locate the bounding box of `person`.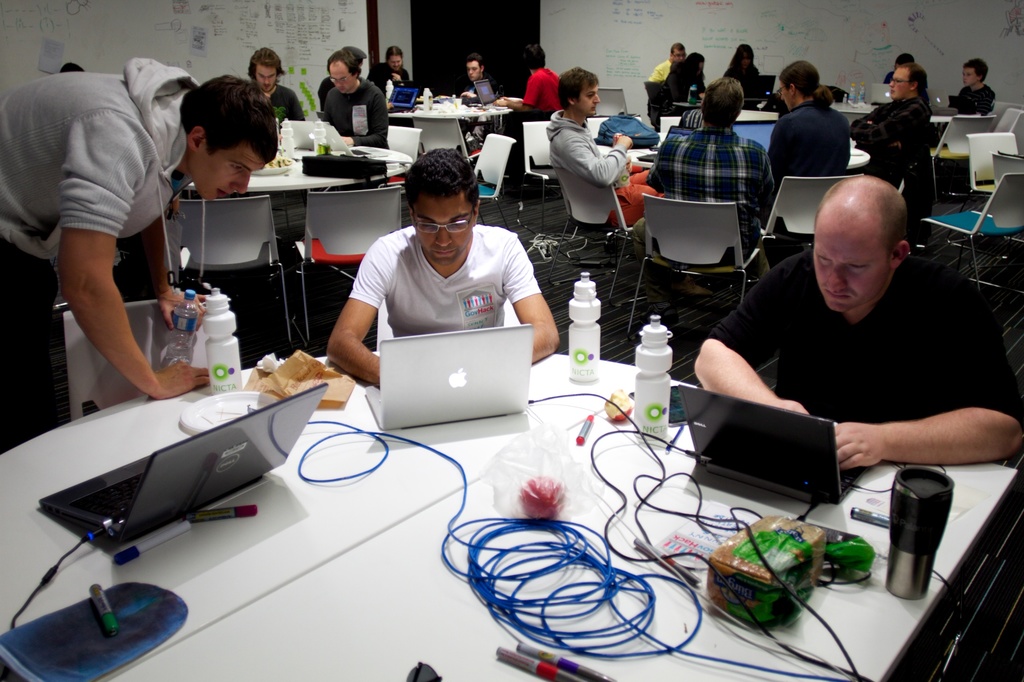
Bounding box: 490:44:561:116.
